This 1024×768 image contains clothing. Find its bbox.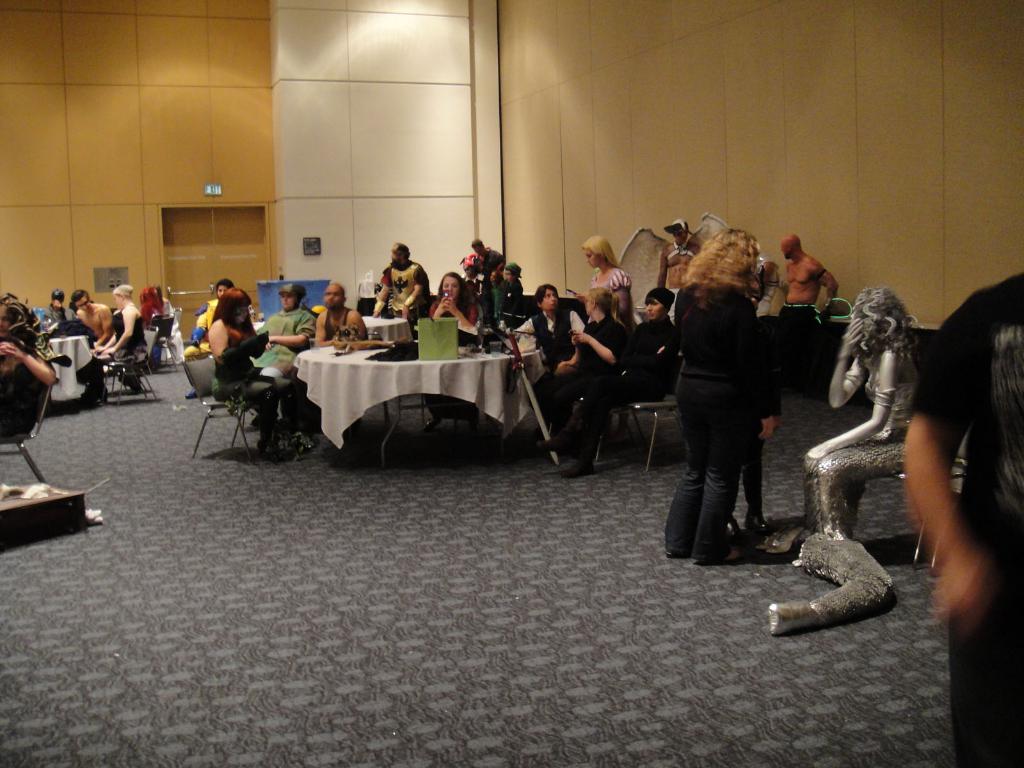
detection(110, 300, 151, 348).
